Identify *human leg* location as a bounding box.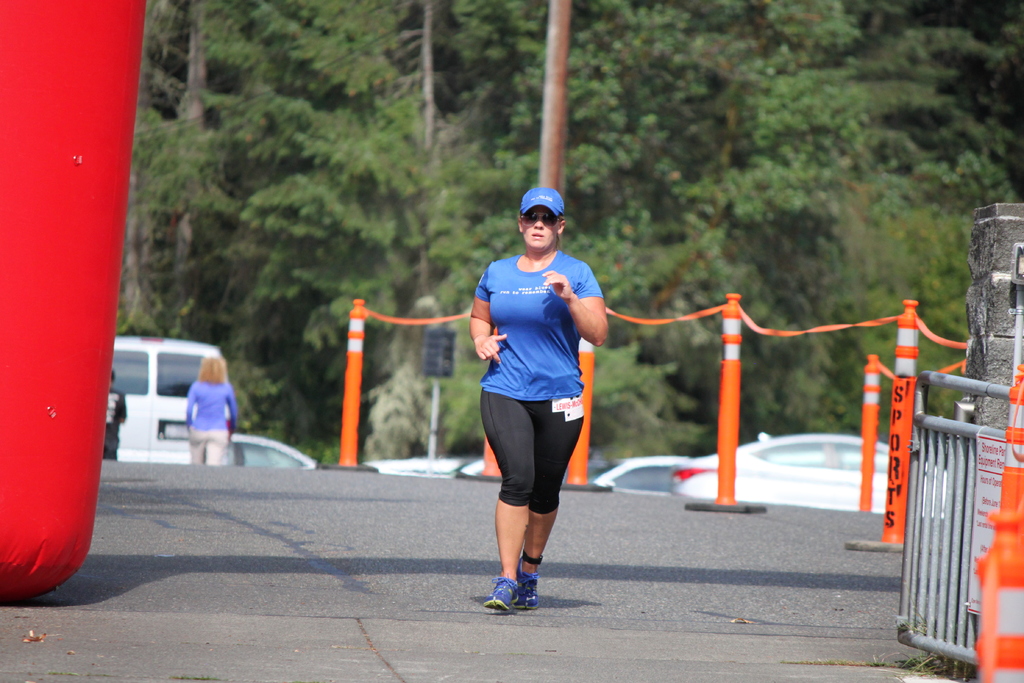
detection(477, 367, 540, 614).
